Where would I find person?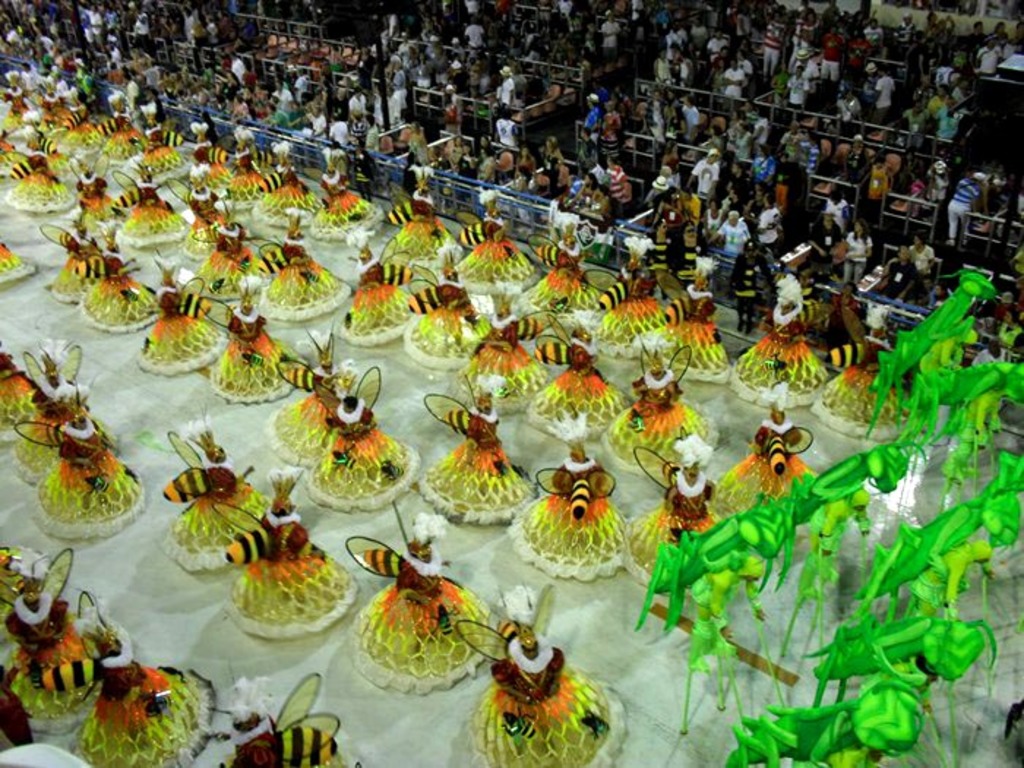
At left=448, top=209, right=525, bottom=282.
